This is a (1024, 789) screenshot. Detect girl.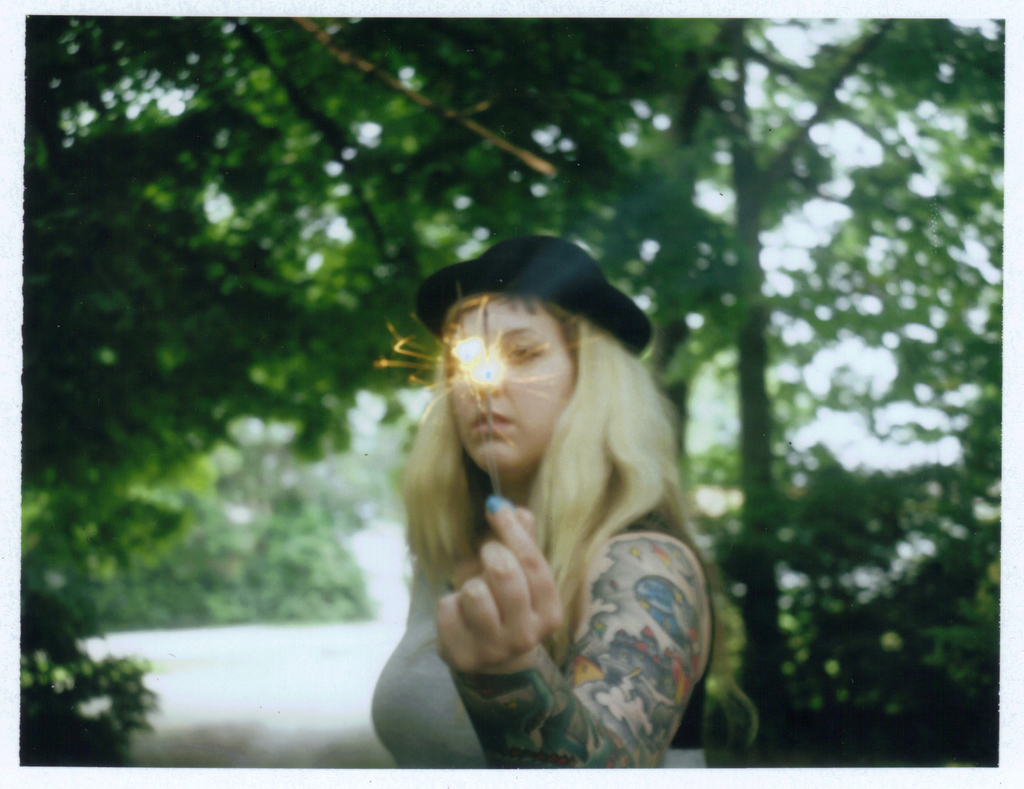
Rect(371, 237, 723, 765).
